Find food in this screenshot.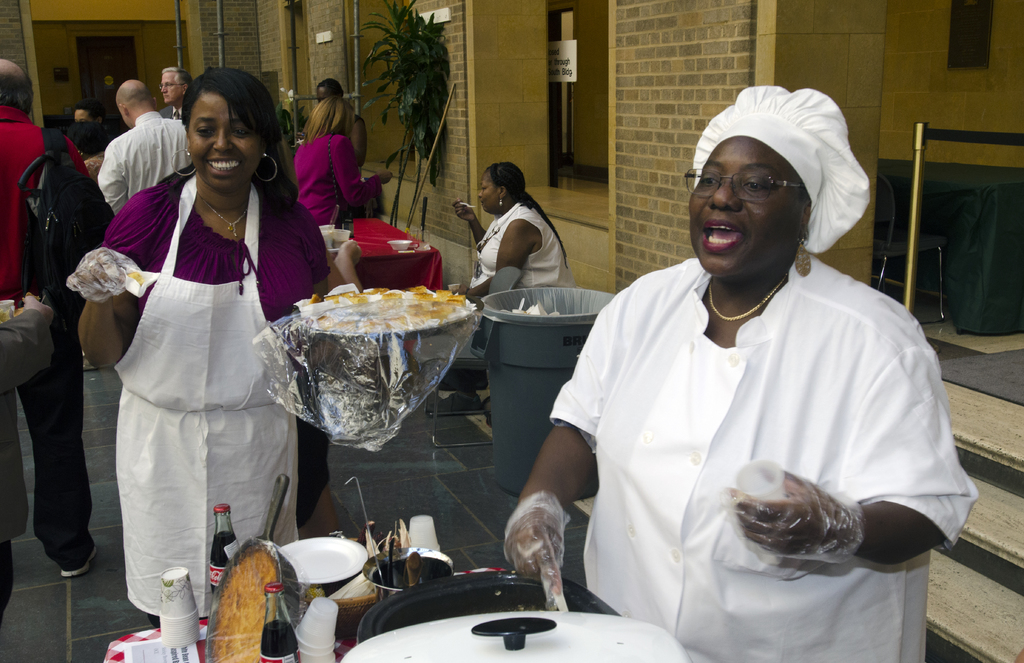
The bounding box for food is pyautogui.locateOnScreen(124, 267, 141, 286).
